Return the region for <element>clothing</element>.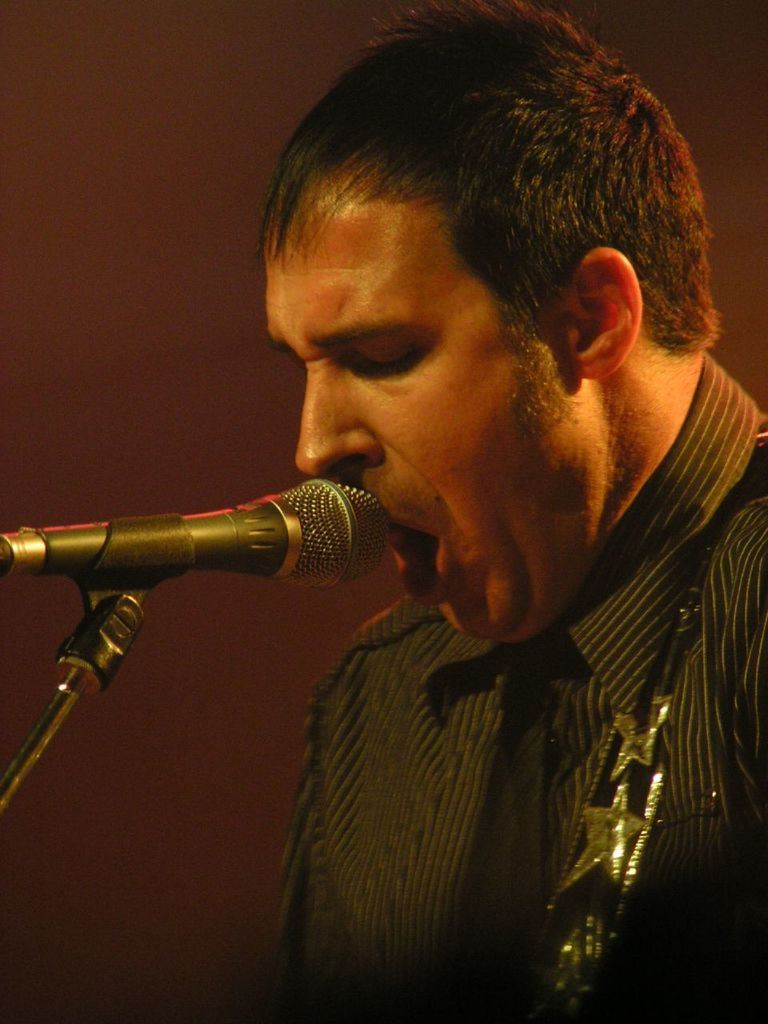
(x1=265, y1=343, x2=767, y2=1023).
